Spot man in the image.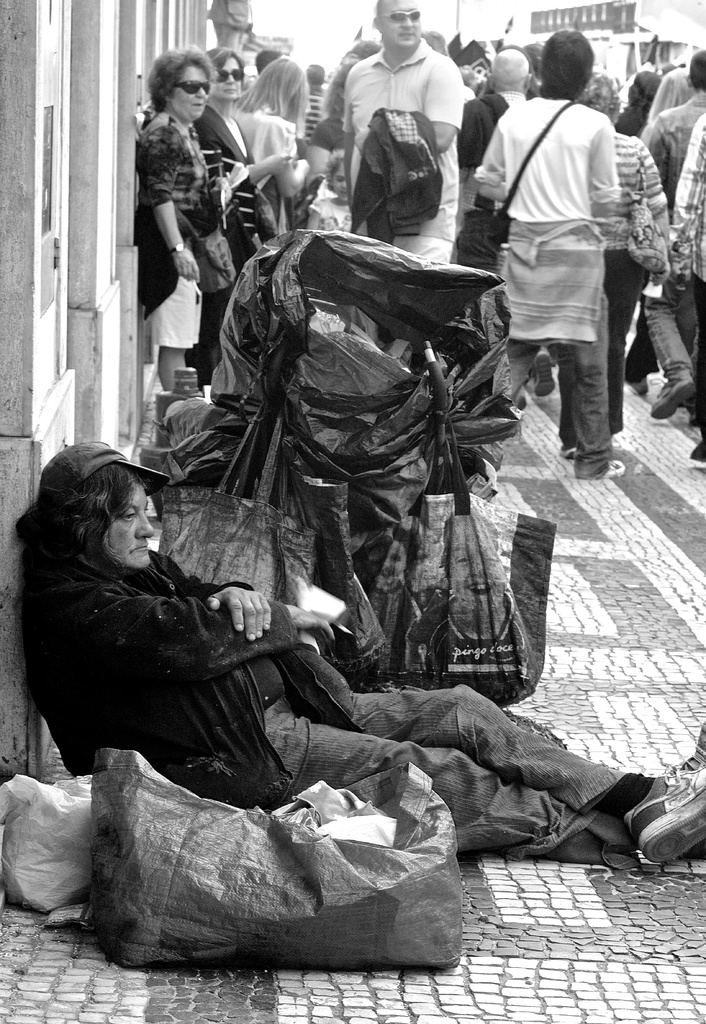
man found at (x1=453, y1=49, x2=533, y2=276).
